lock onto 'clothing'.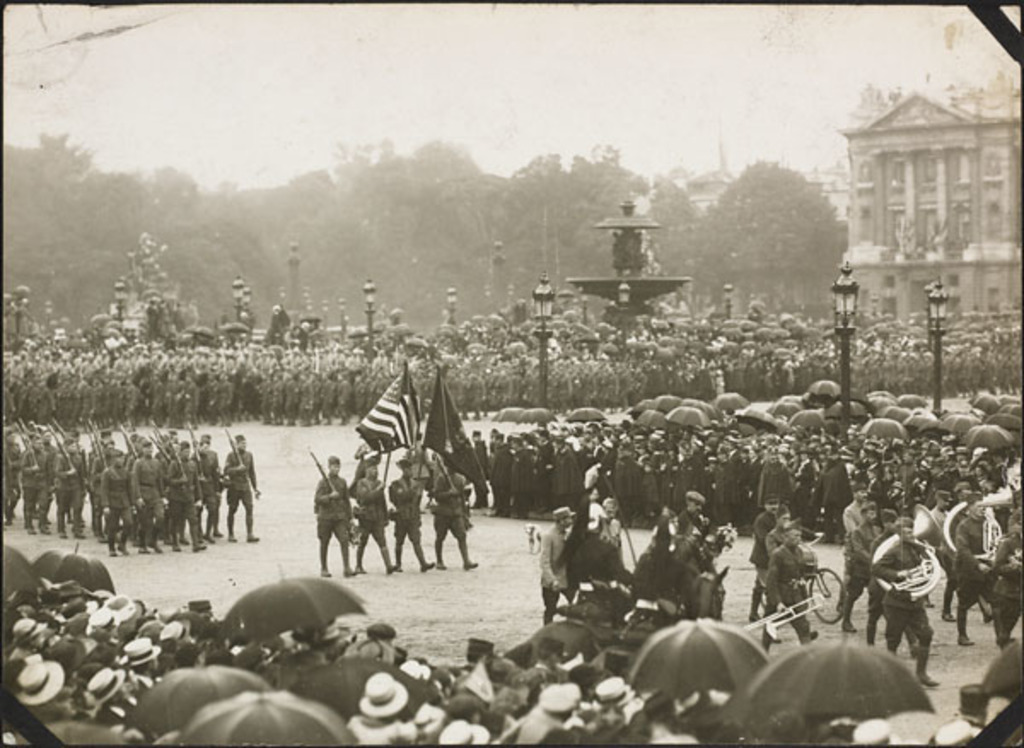
Locked: [left=14, top=449, right=48, bottom=511].
